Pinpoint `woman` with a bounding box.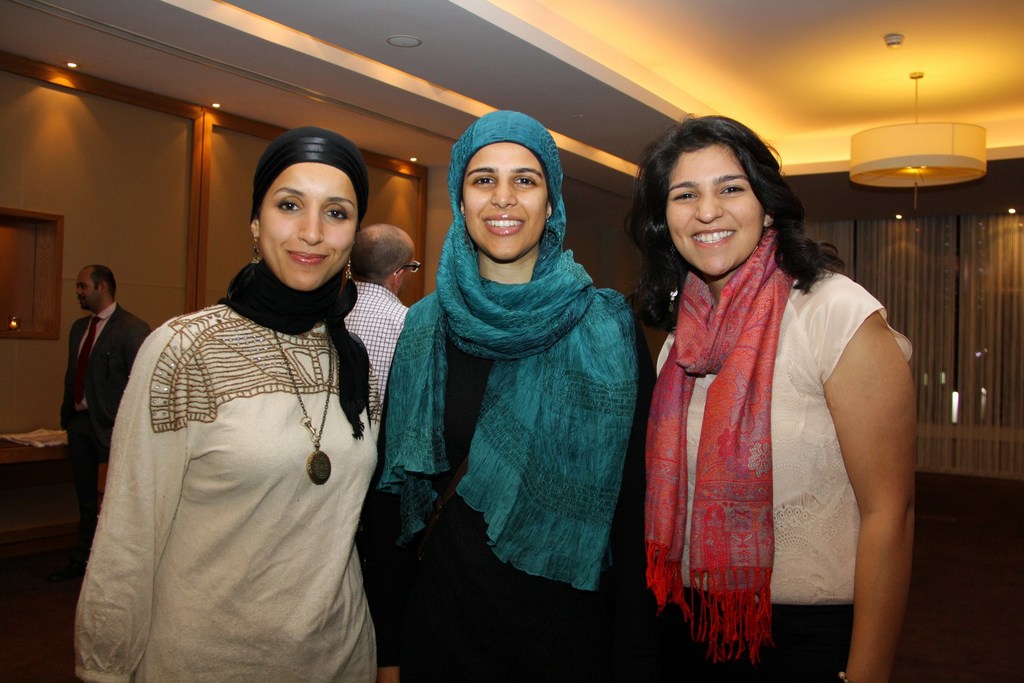
{"x1": 604, "y1": 92, "x2": 893, "y2": 642}.
